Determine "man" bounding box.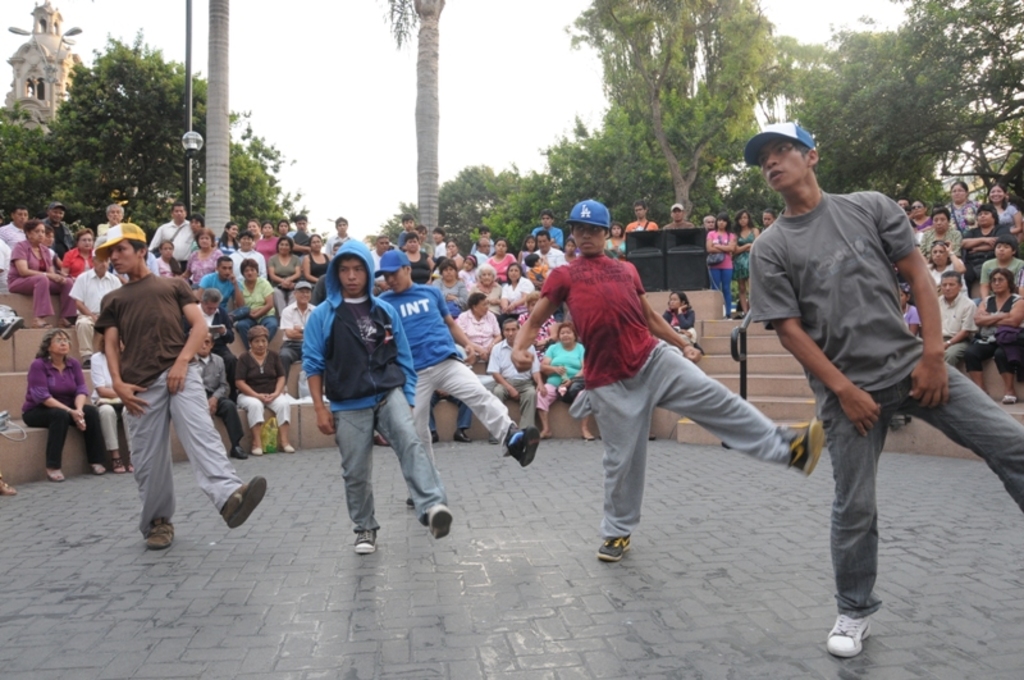
Determined: x1=920 y1=202 x2=973 y2=275.
